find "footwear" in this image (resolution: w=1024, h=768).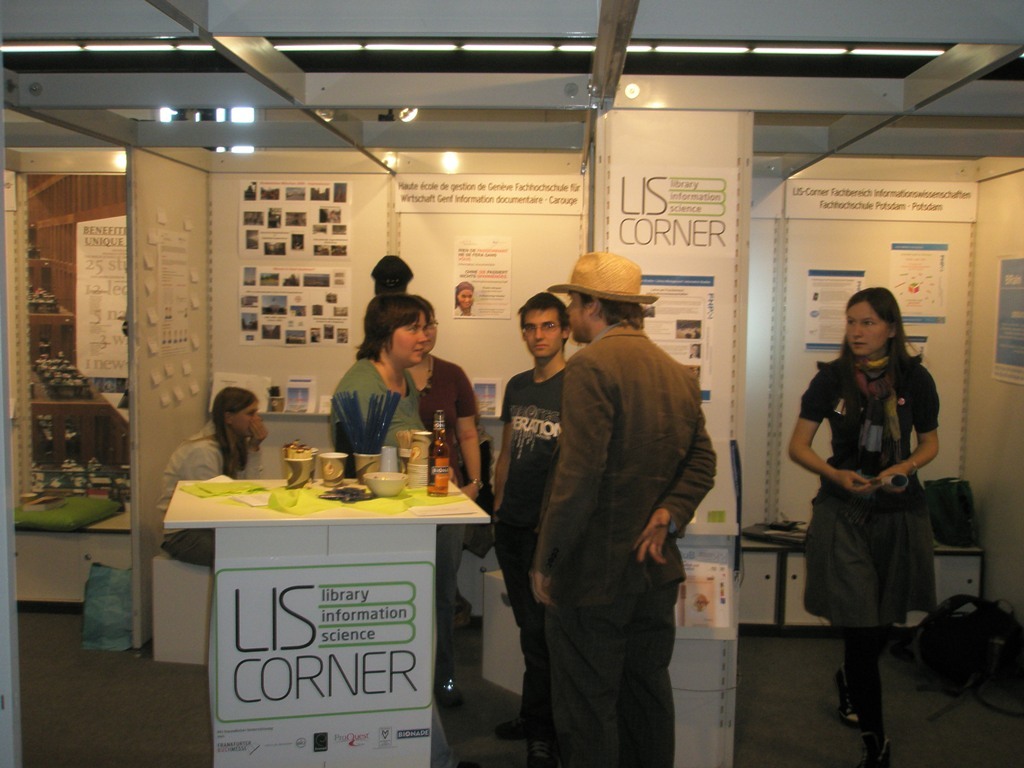
(left=496, top=712, right=523, bottom=746).
